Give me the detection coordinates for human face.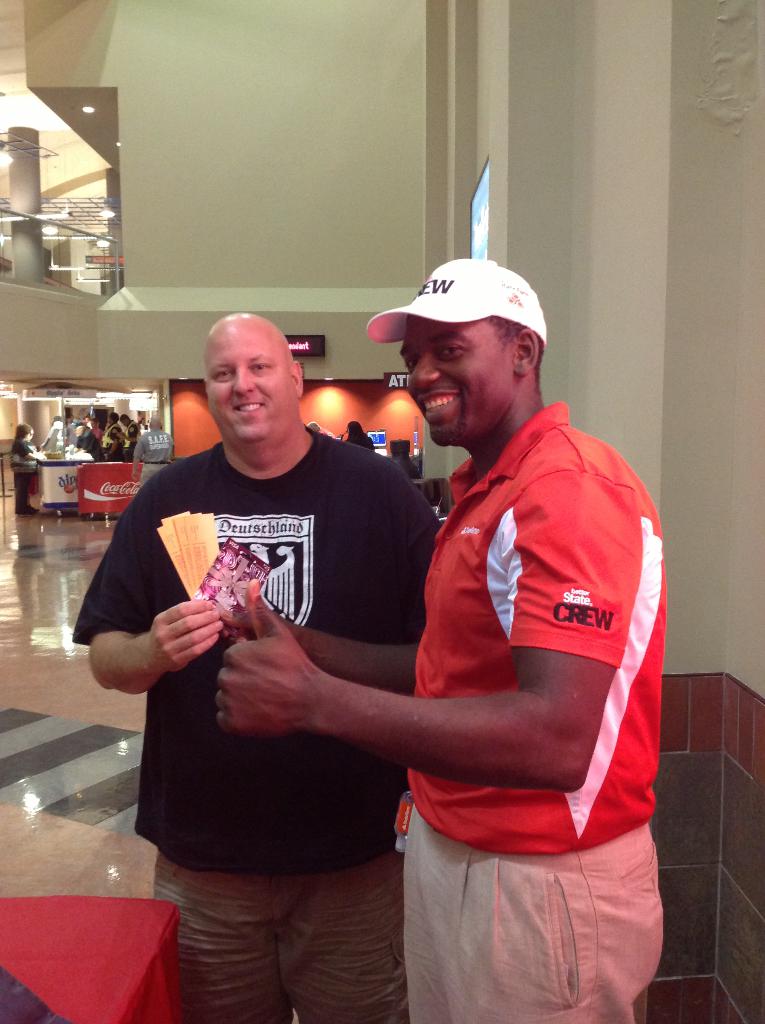
204 316 297 444.
